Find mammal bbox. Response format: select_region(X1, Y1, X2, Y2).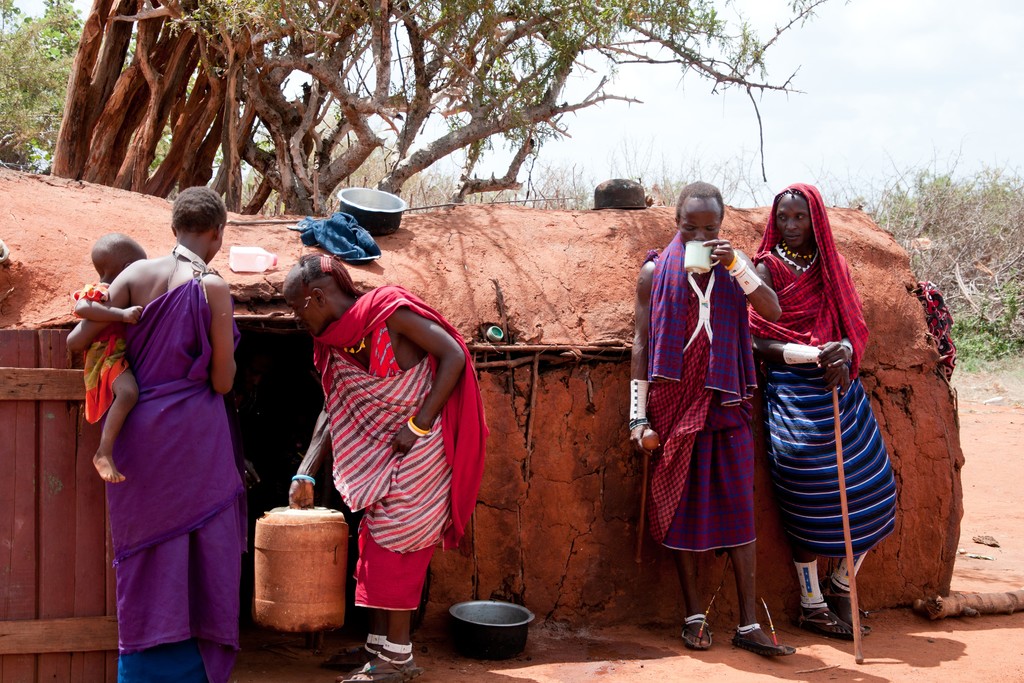
select_region(283, 247, 493, 682).
